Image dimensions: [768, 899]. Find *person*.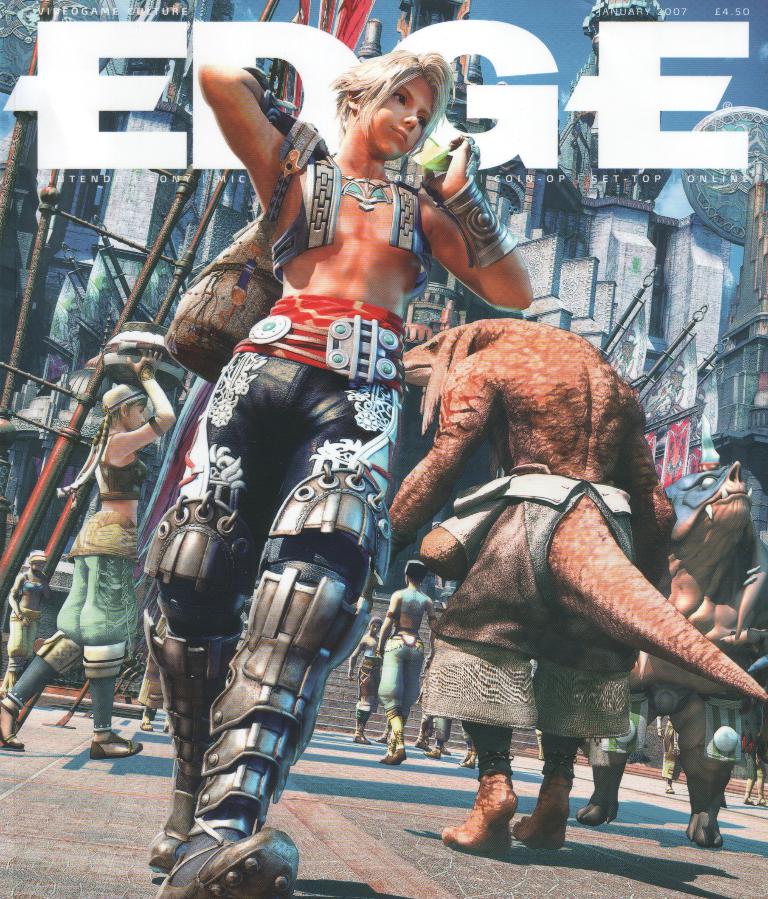
<box>412,585,454,762</box>.
